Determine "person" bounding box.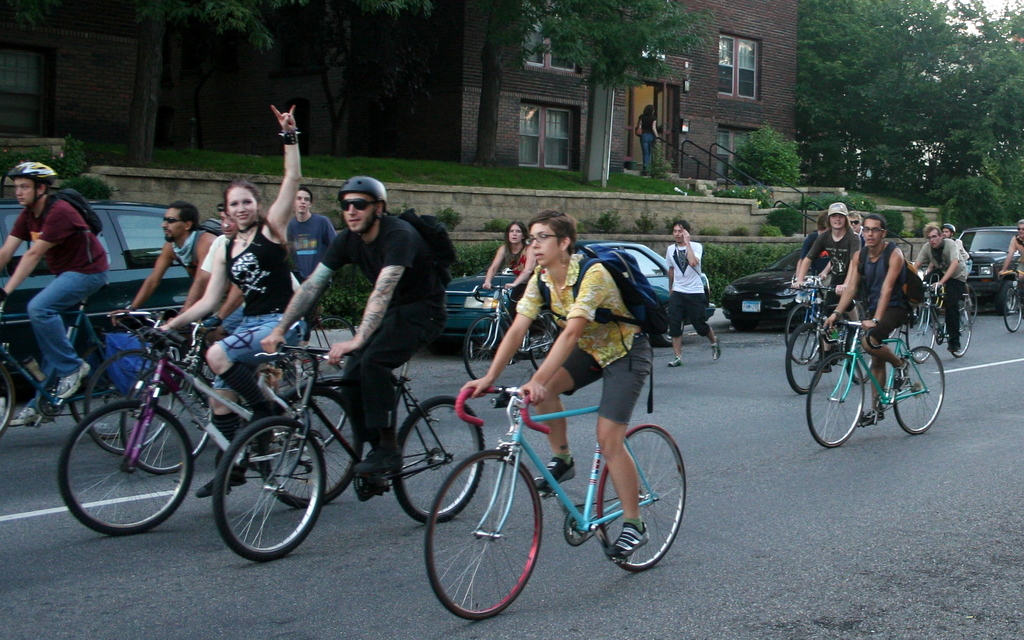
Determined: (0, 161, 109, 427).
